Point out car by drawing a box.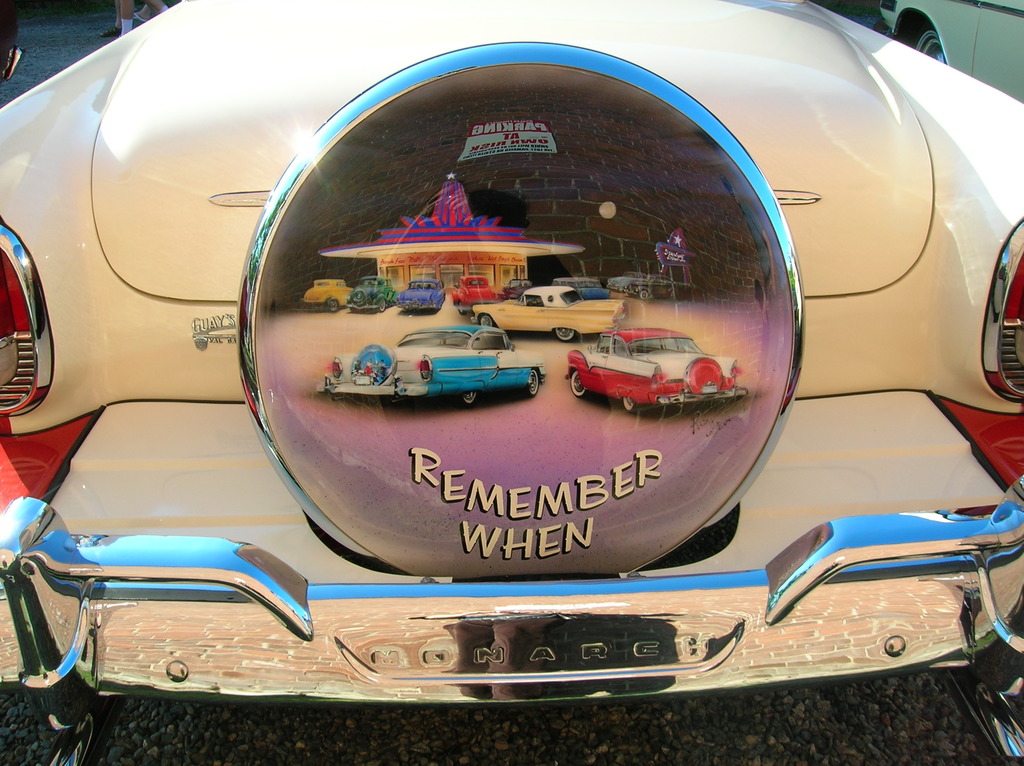
<box>564,328,743,414</box>.
